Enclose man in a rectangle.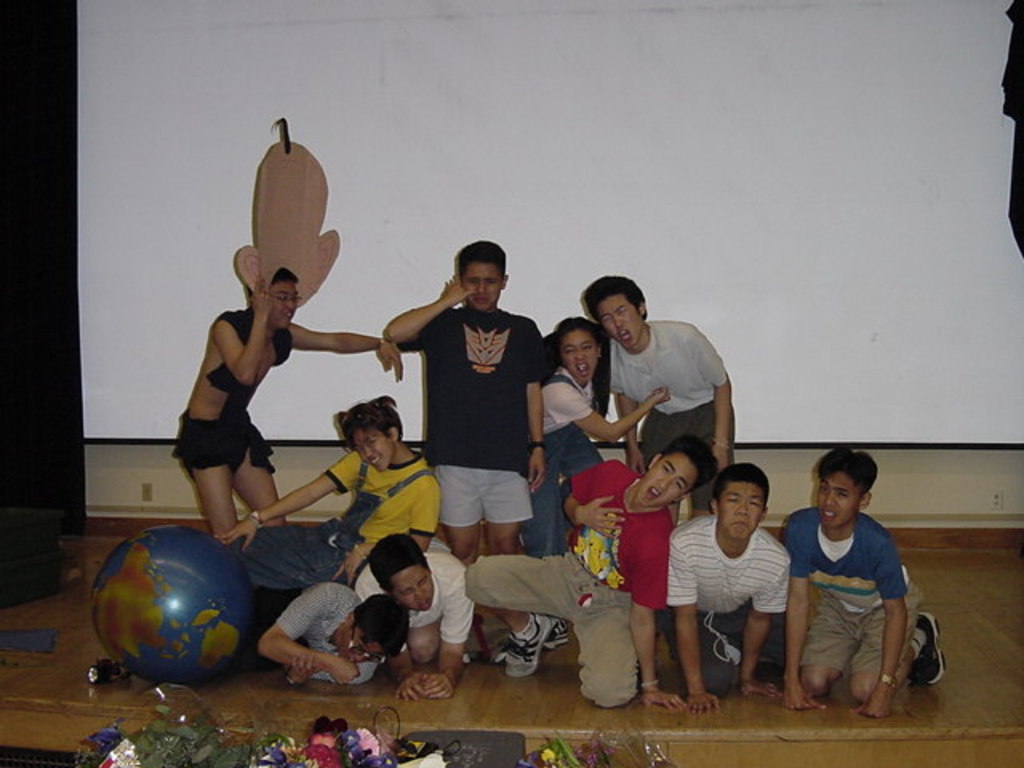
(left=674, top=466, right=800, bottom=702).
